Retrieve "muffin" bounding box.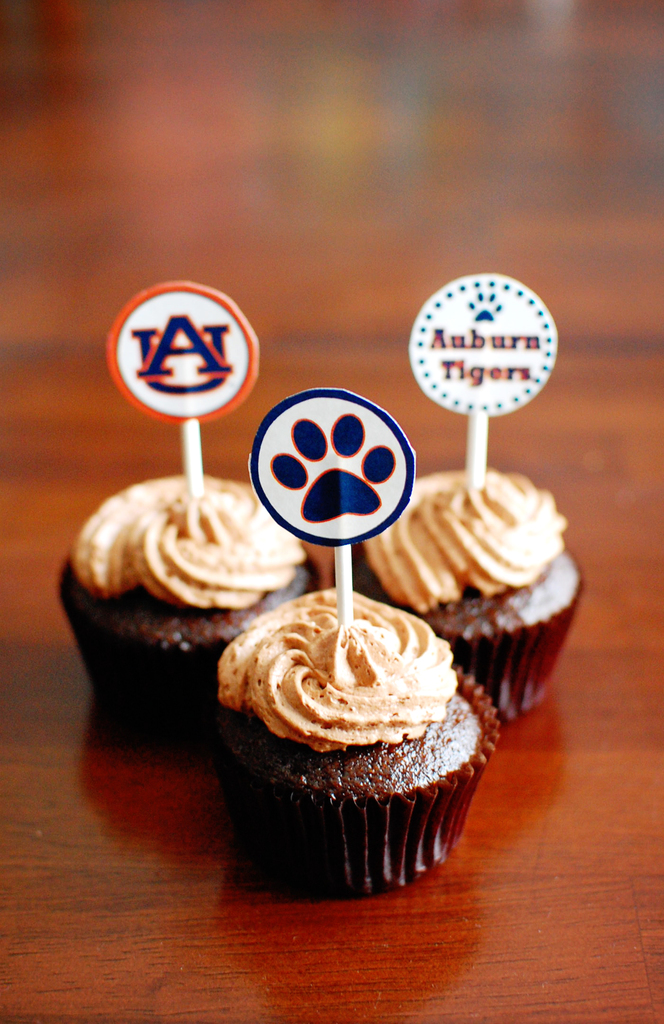
Bounding box: region(215, 575, 514, 894).
